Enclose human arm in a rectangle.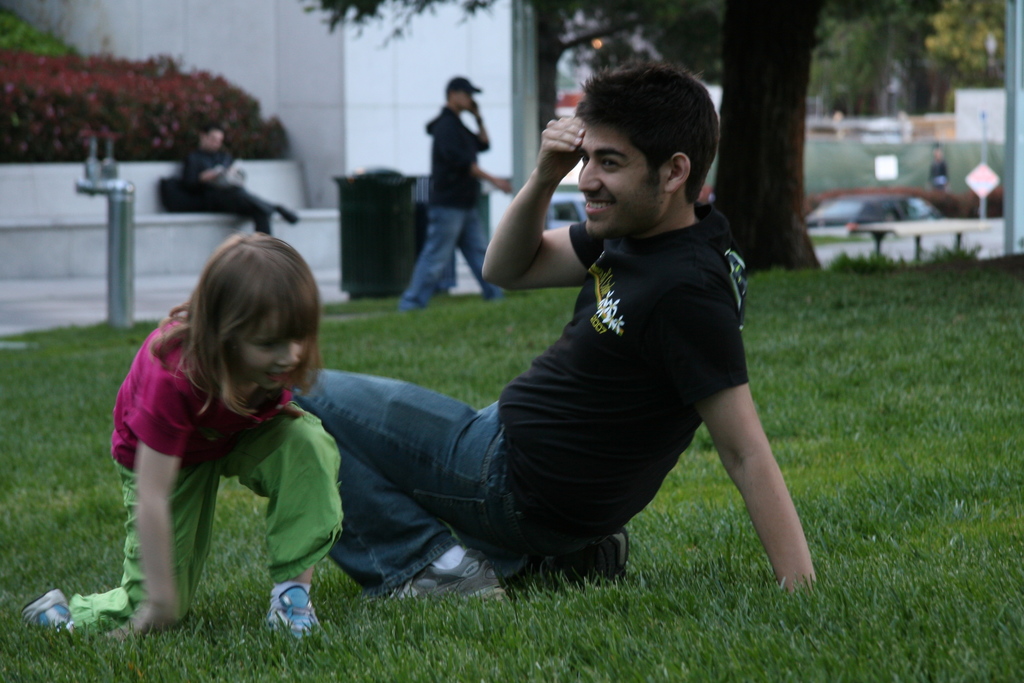
locate(441, 115, 515, 197).
